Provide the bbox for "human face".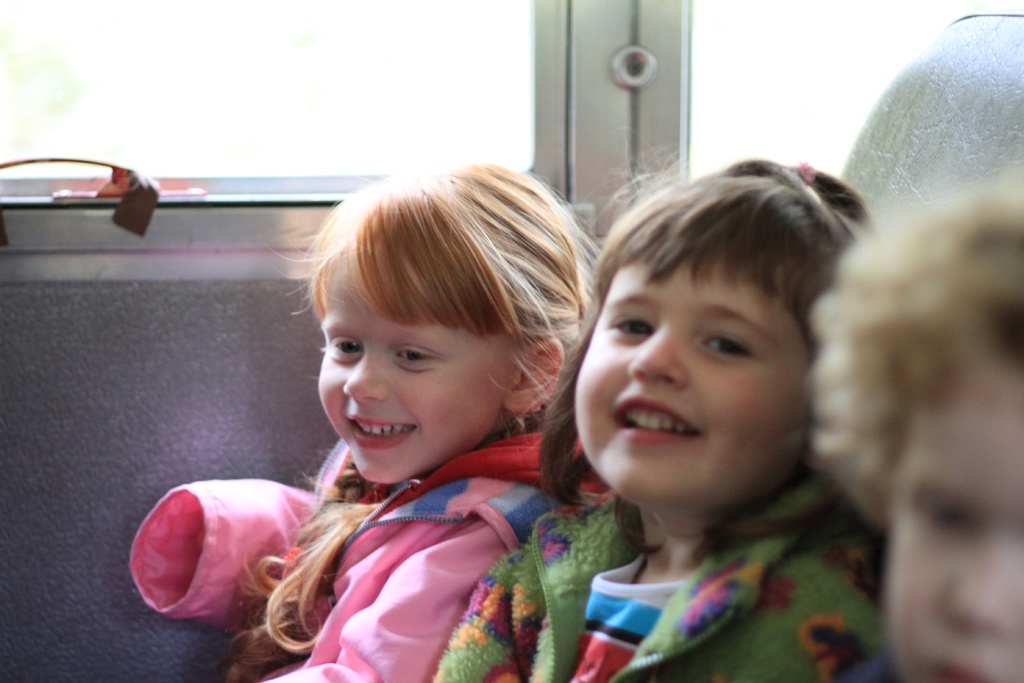
316, 254, 500, 482.
